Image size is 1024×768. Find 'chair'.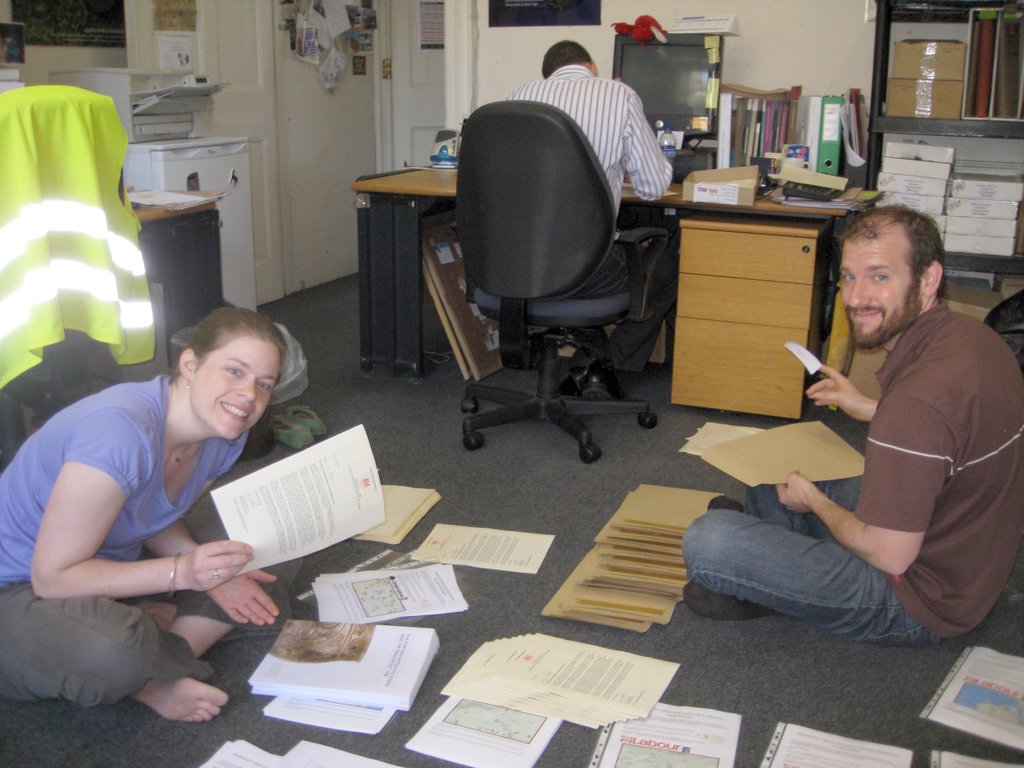
436:92:678:403.
